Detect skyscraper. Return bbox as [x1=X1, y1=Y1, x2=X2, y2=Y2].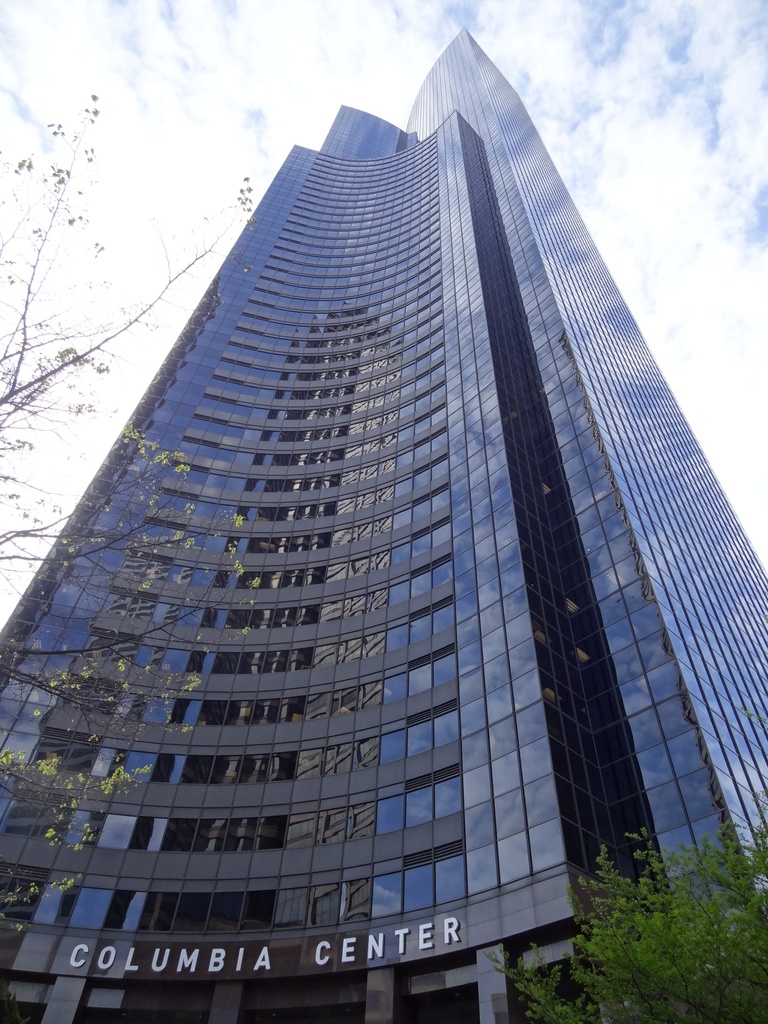
[x1=0, y1=24, x2=767, y2=1023].
